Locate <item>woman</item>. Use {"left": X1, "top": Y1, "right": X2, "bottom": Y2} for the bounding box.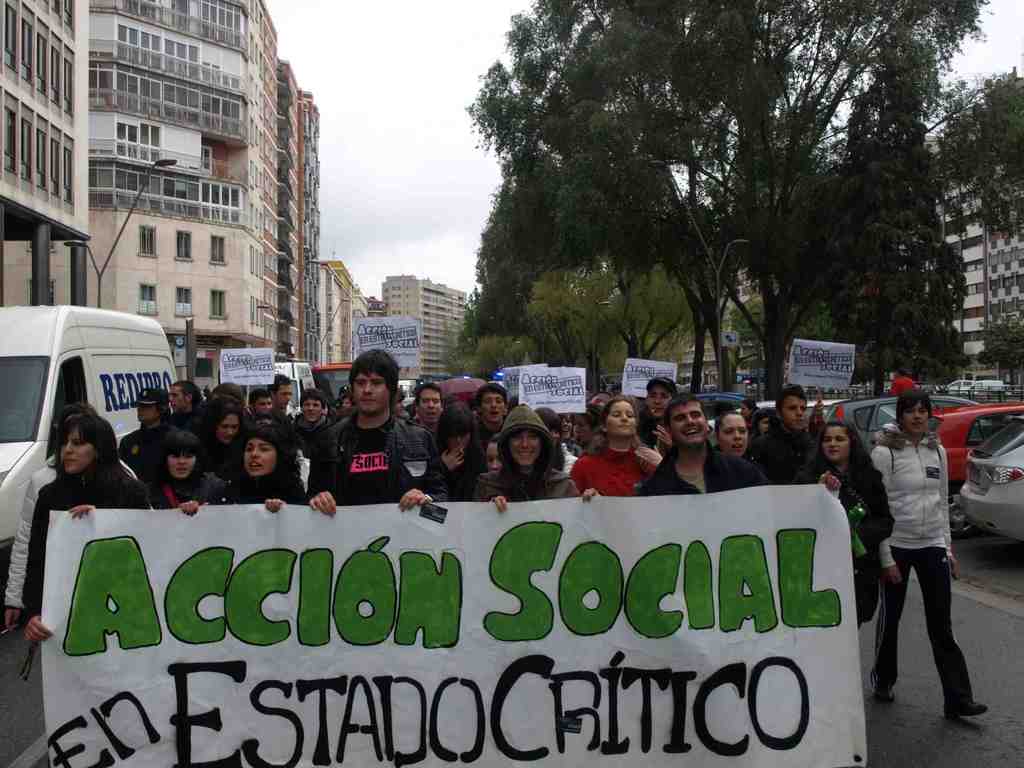
{"left": 793, "top": 420, "right": 895, "bottom": 632}.
